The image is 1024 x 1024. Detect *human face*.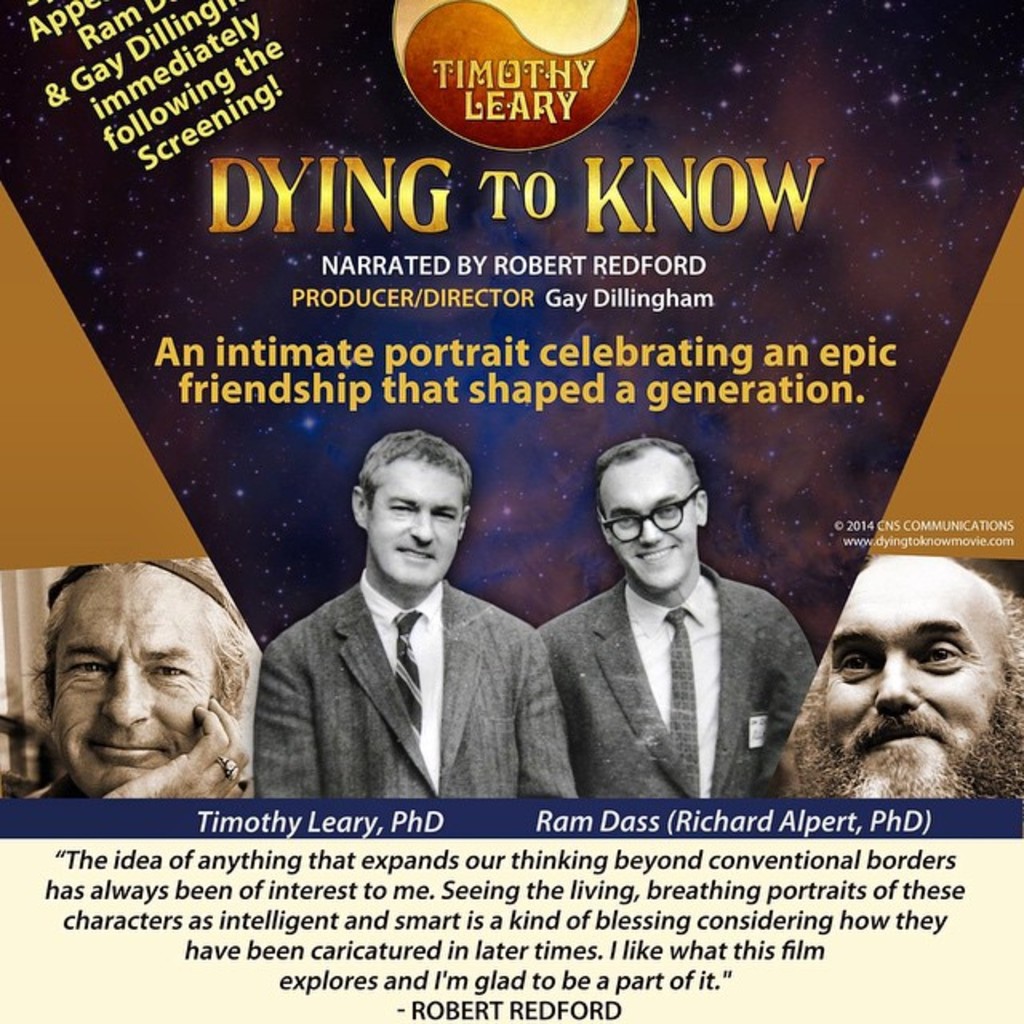
Detection: [827, 549, 1008, 803].
